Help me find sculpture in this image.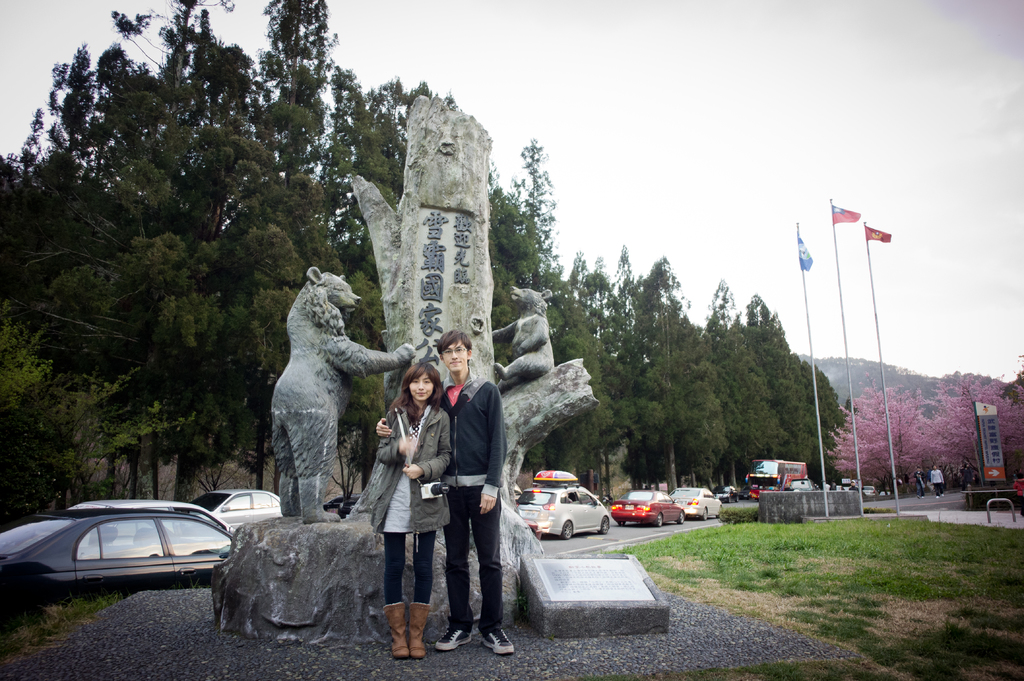
Found it: left=251, top=254, right=390, bottom=533.
